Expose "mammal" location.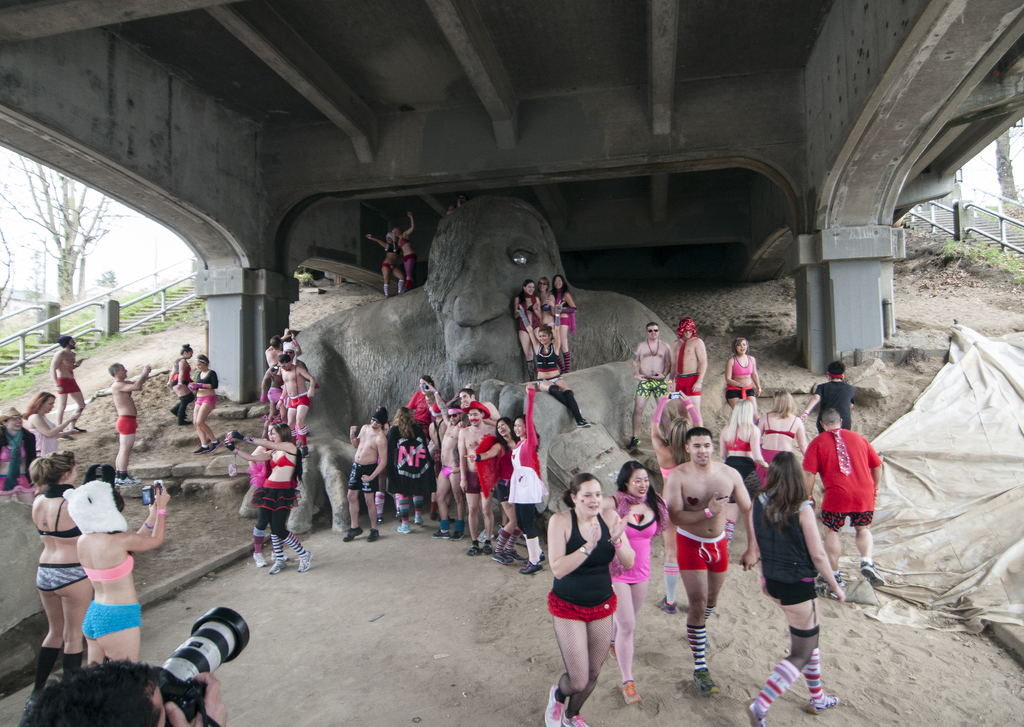
Exposed at 0:406:38:506.
